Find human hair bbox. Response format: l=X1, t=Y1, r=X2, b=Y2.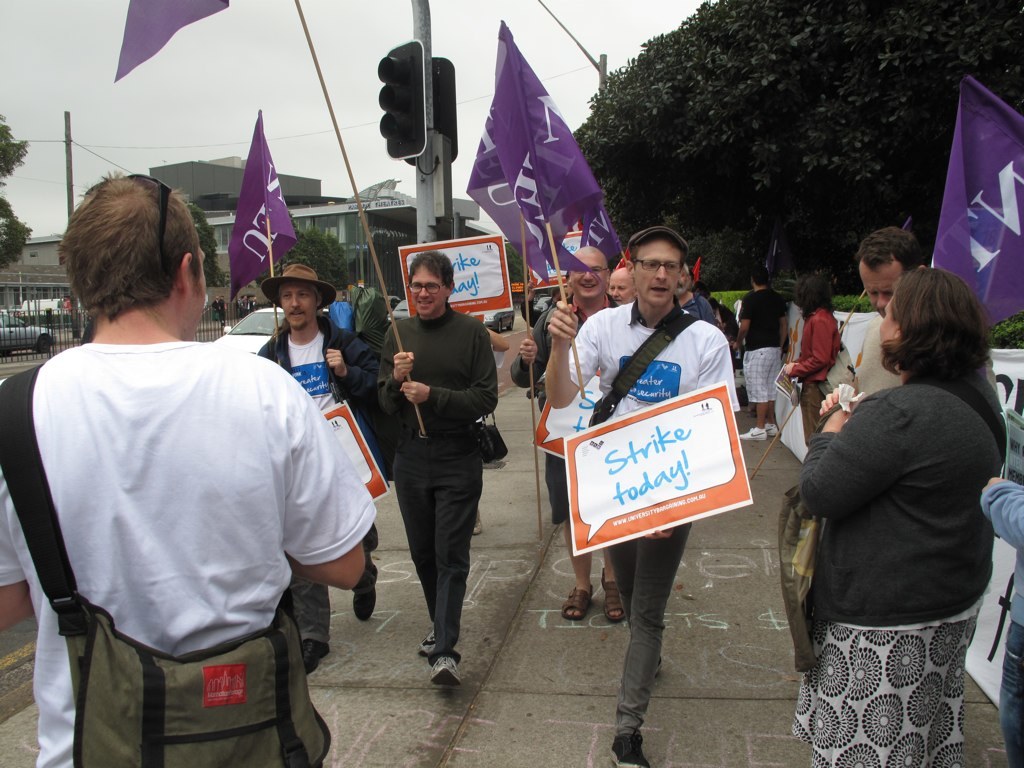
l=268, t=281, r=325, b=341.
